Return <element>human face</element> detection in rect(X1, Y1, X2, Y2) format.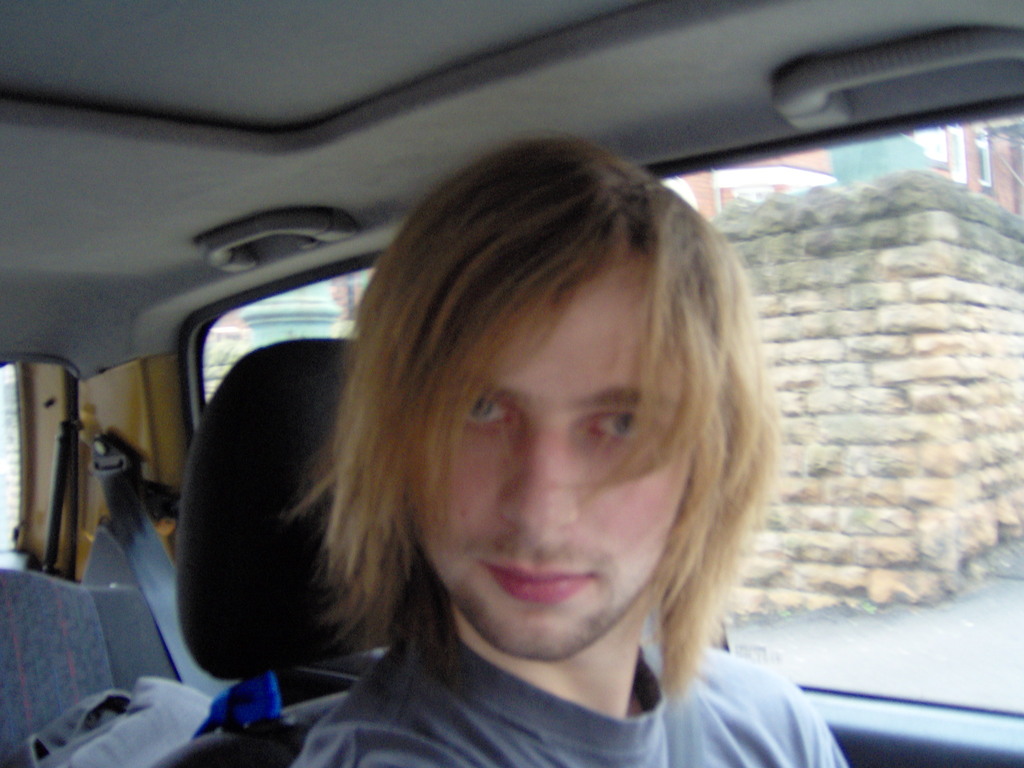
rect(404, 241, 705, 664).
